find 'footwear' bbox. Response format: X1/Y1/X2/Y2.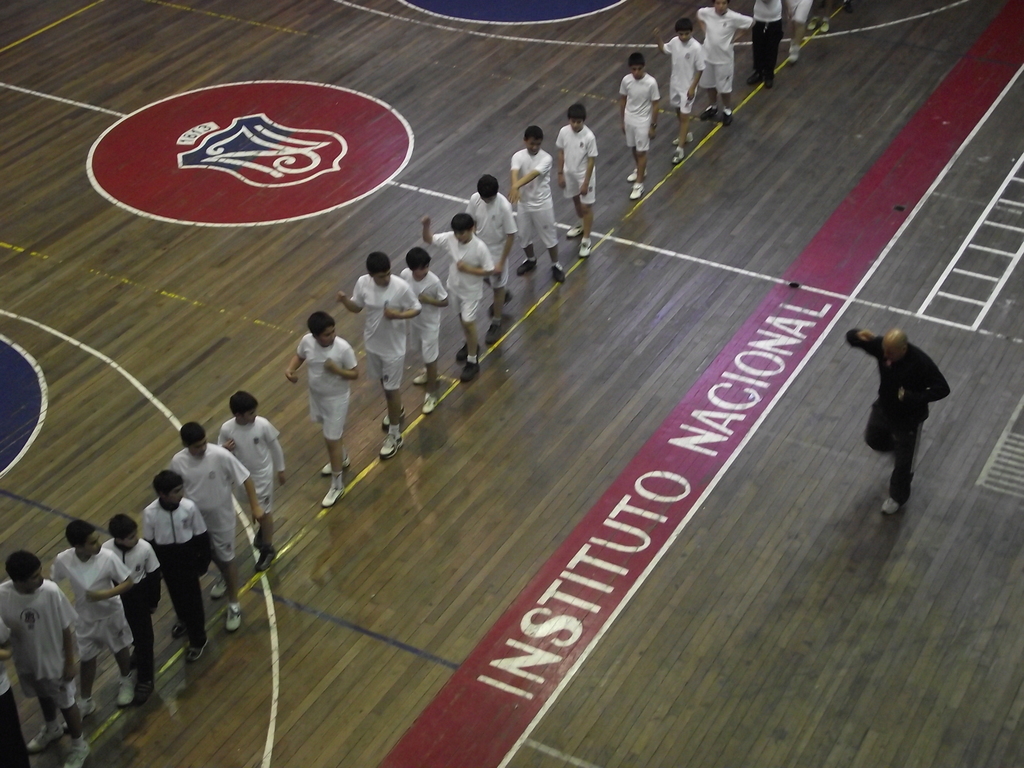
252/527/262/549.
